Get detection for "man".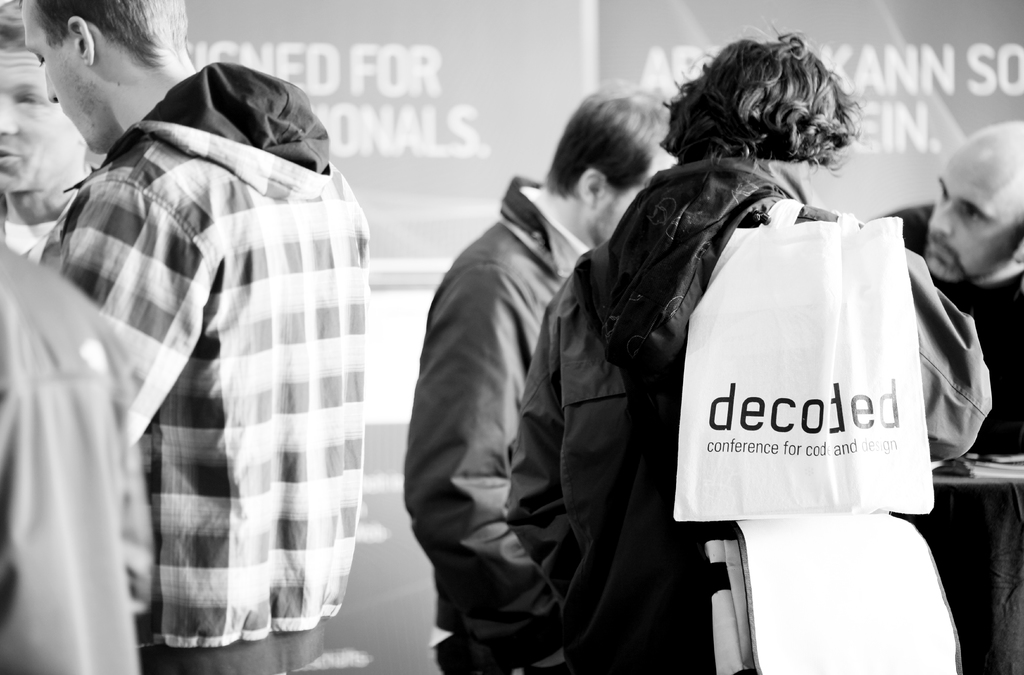
Detection: crop(854, 114, 1023, 674).
